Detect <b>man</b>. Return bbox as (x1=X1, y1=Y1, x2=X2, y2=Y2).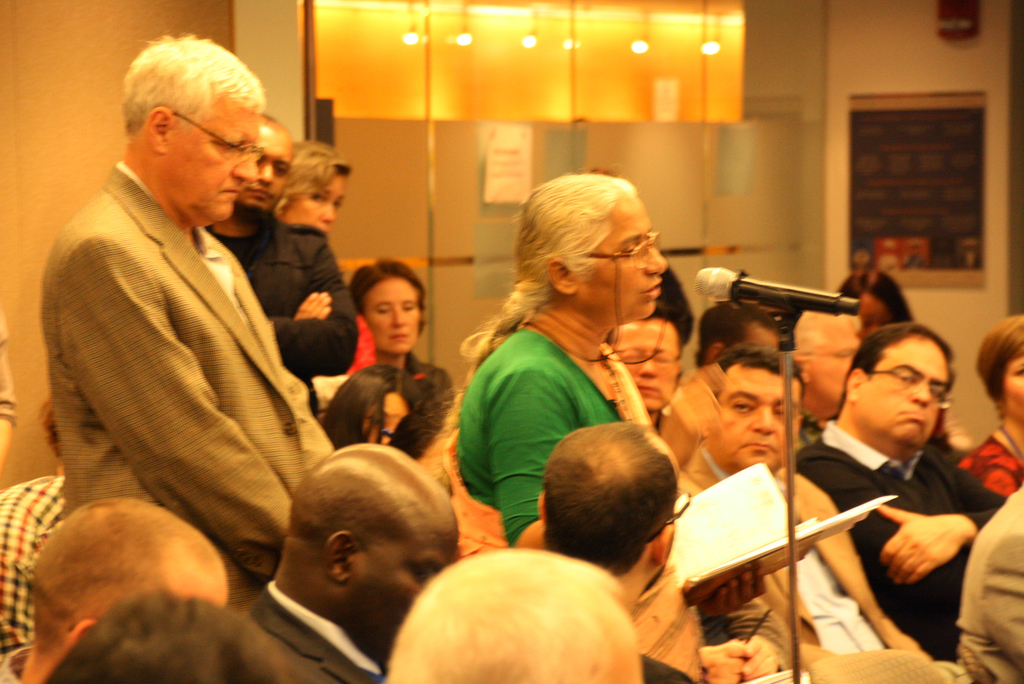
(x1=540, y1=426, x2=694, y2=683).
